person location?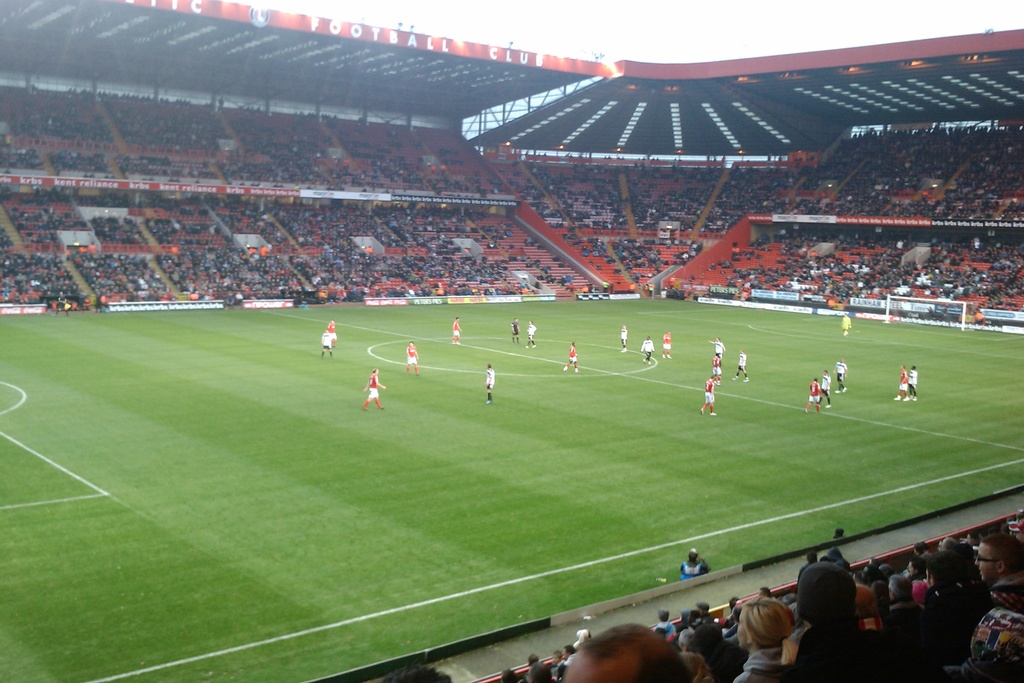
l=894, t=366, r=909, b=404
